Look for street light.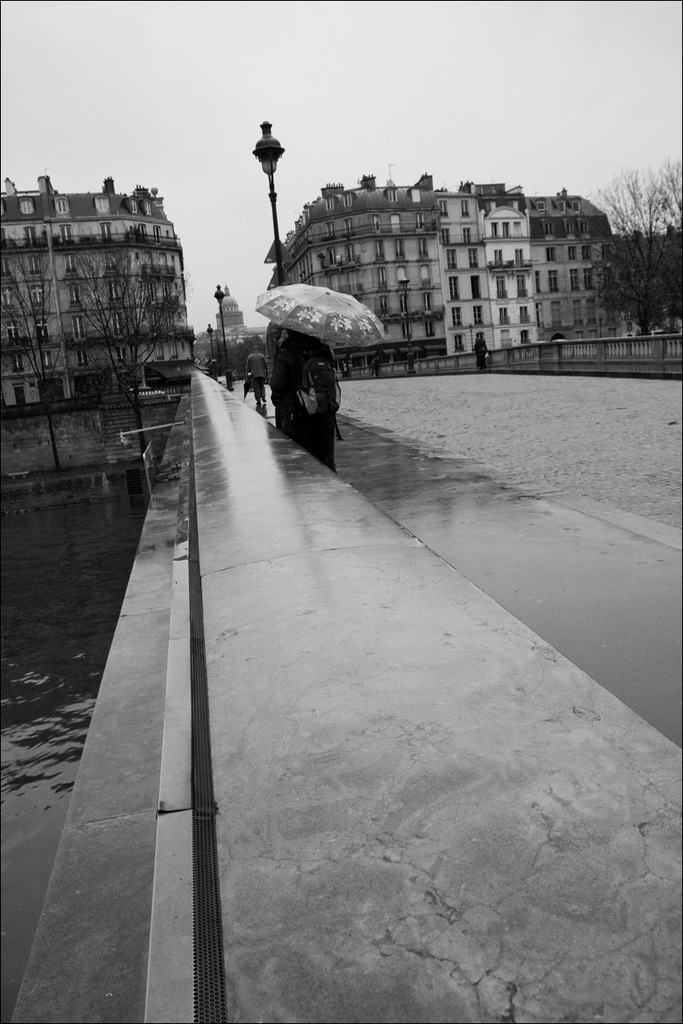
Found: 212,287,233,394.
